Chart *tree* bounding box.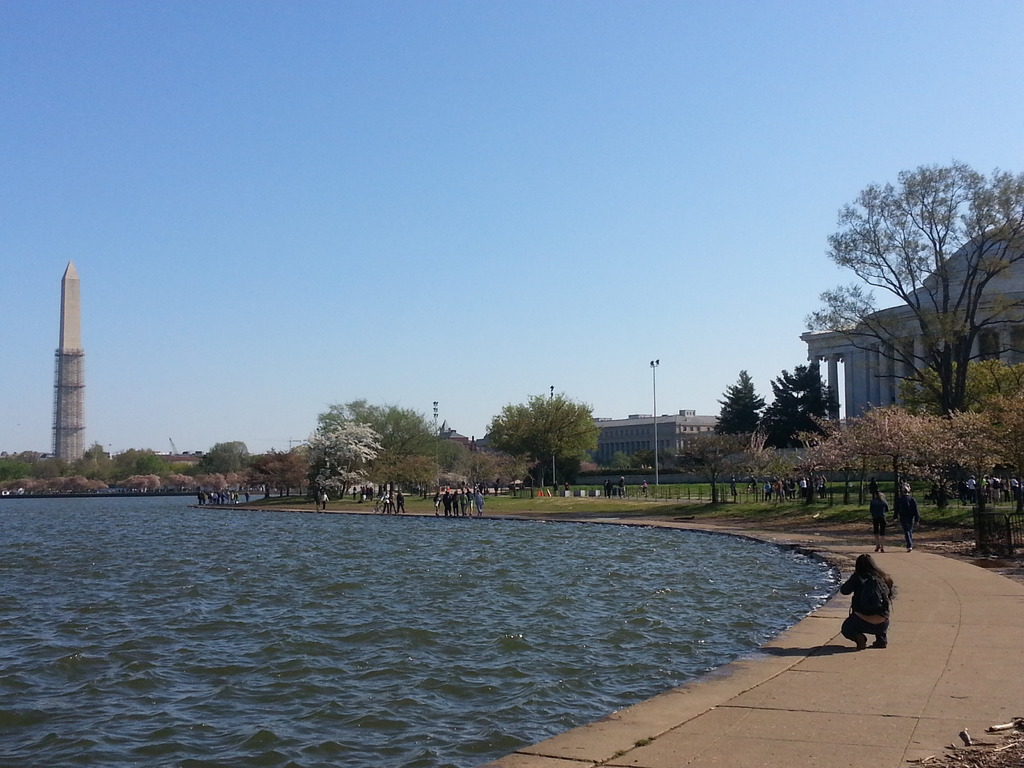
Charted: box=[791, 404, 1023, 510].
